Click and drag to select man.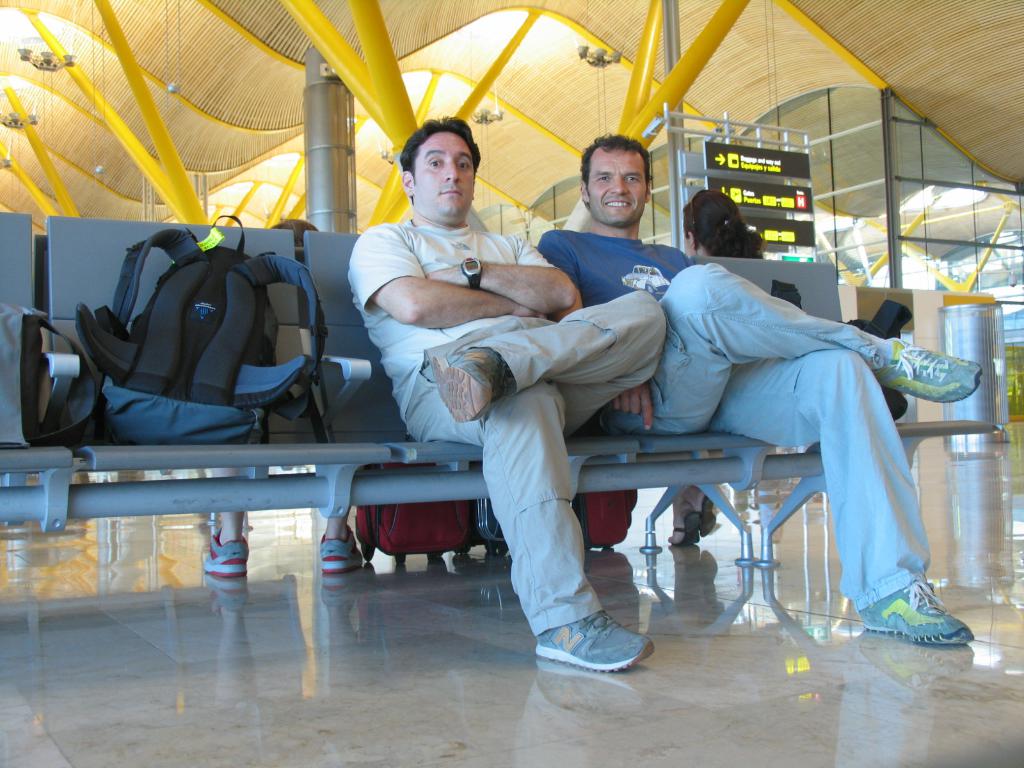
Selection: 536,131,985,646.
